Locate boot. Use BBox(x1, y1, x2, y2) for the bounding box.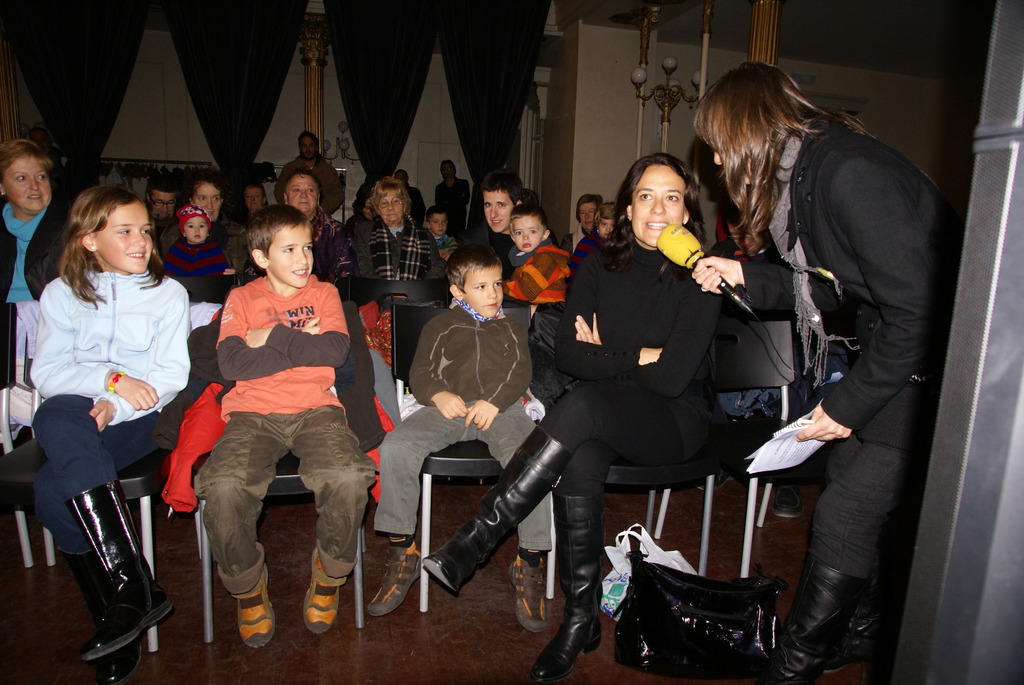
BBox(69, 478, 178, 663).
